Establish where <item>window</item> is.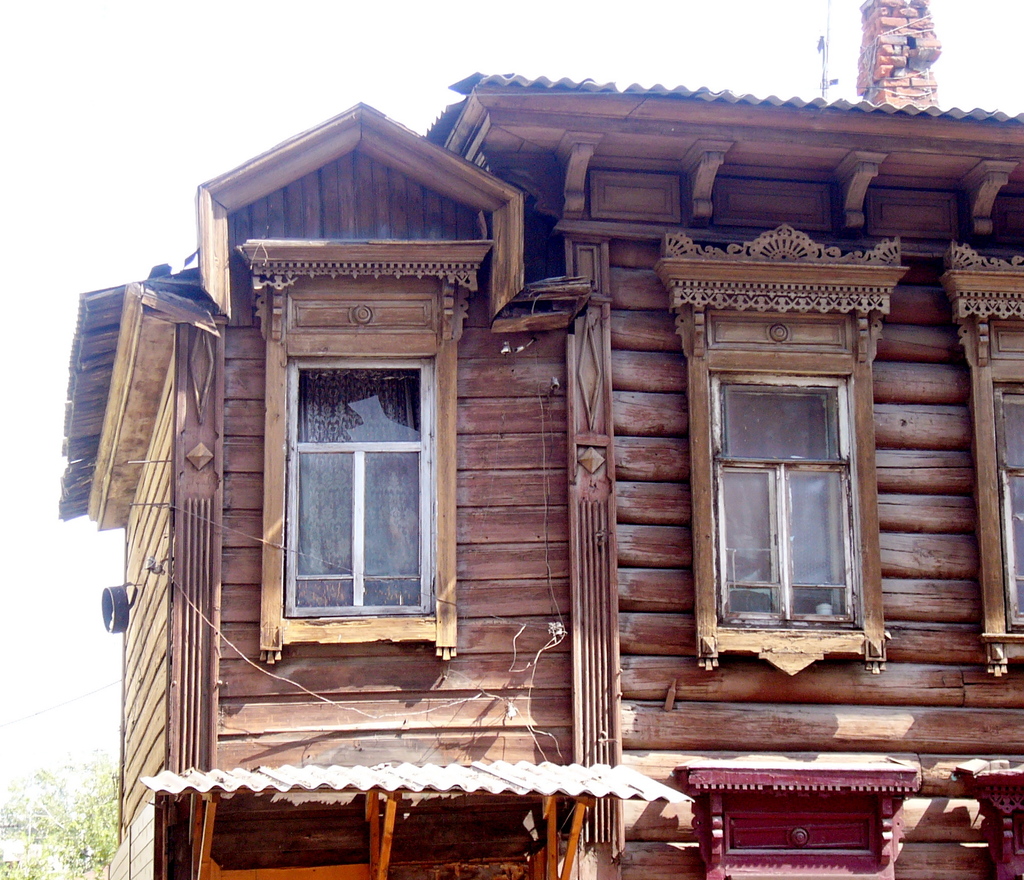
Established at detection(668, 256, 911, 689).
